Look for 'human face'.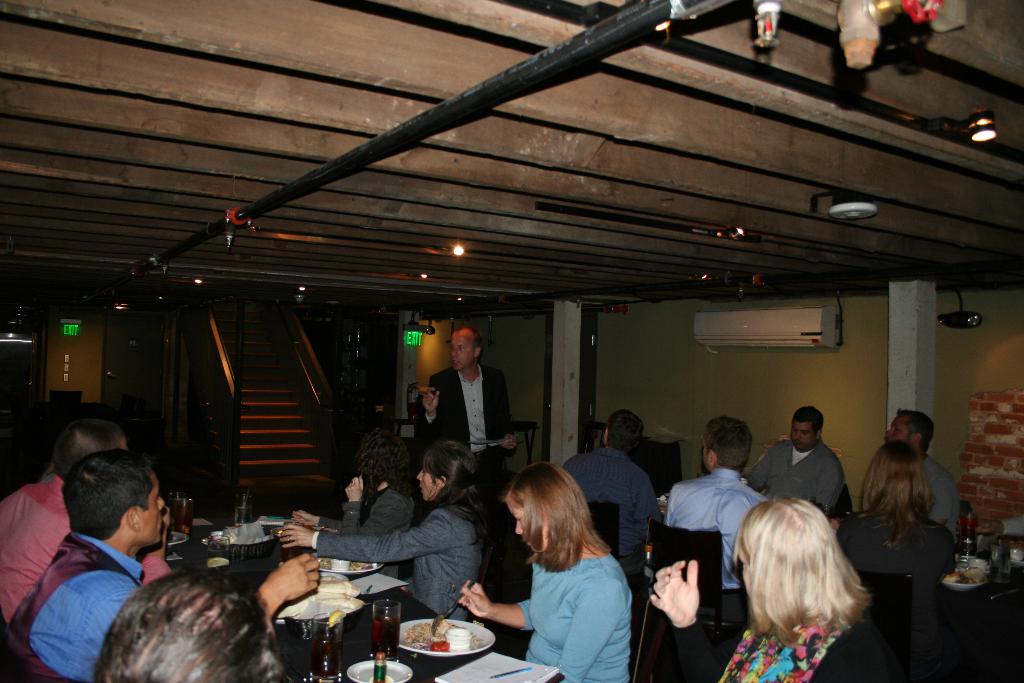
Found: (792,421,815,451).
